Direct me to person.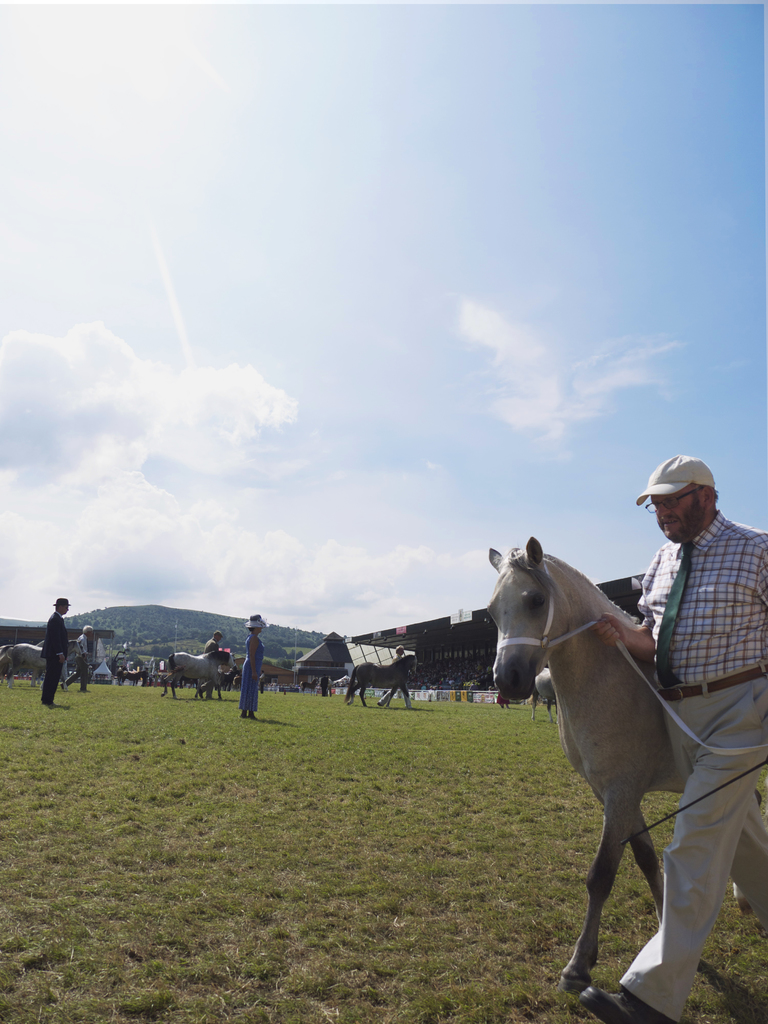
Direction: {"x1": 195, "y1": 627, "x2": 230, "y2": 699}.
